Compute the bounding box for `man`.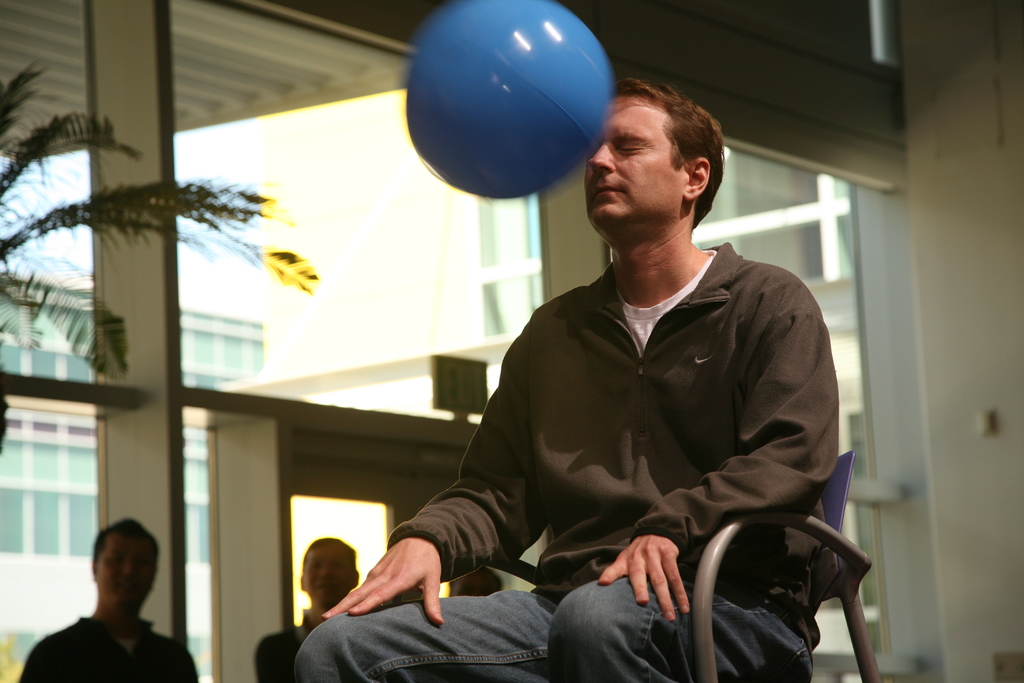
select_region(15, 517, 200, 682).
